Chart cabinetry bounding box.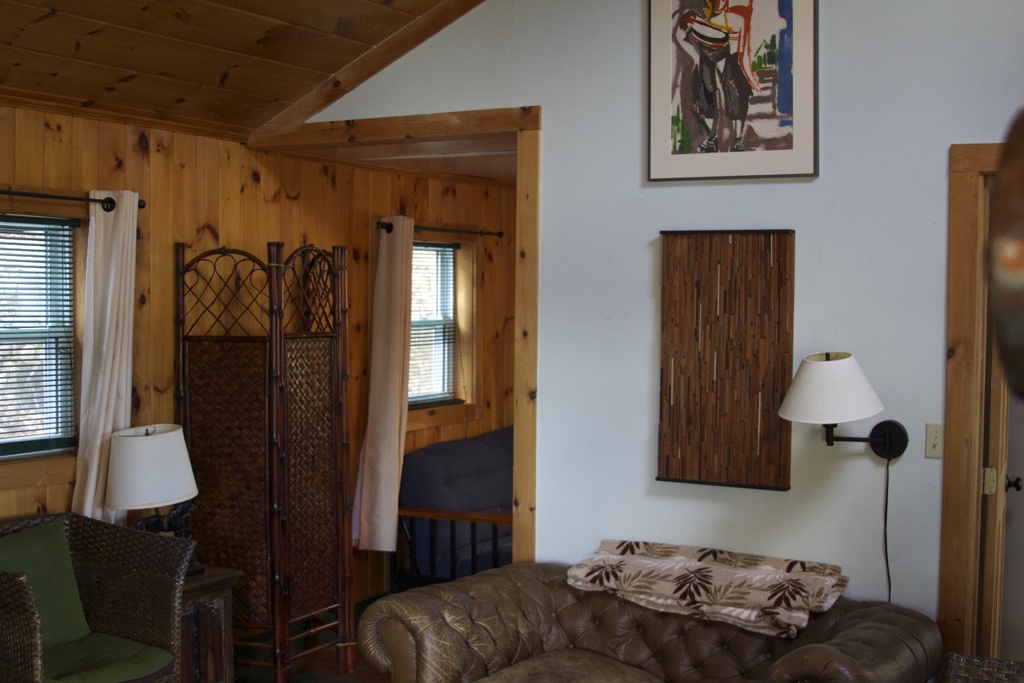
Charted: [x1=652, y1=224, x2=789, y2=490].
